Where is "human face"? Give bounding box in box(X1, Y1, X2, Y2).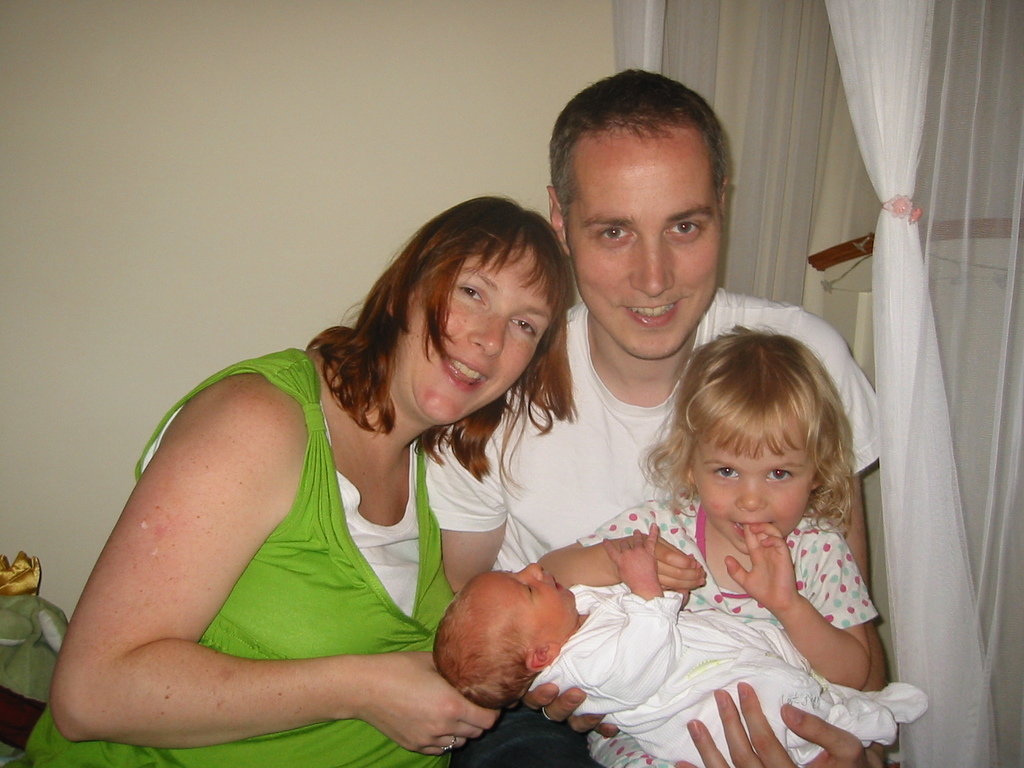
box(406, 250, 556, 423).
